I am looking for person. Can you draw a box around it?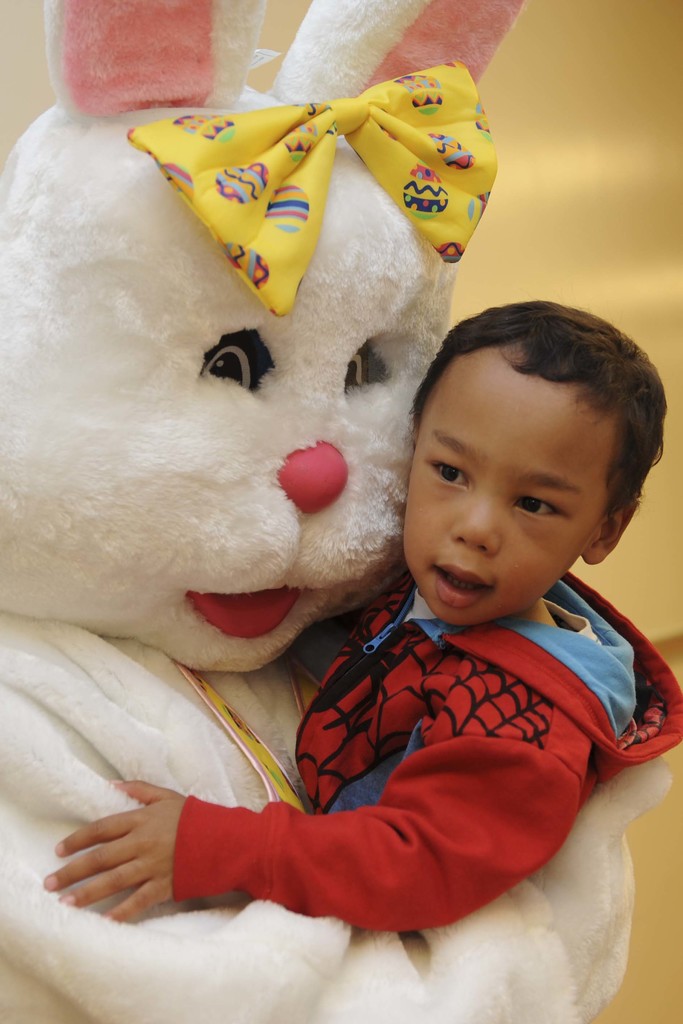
Sure, the bounding box is box(45, 297, 682, 937).
